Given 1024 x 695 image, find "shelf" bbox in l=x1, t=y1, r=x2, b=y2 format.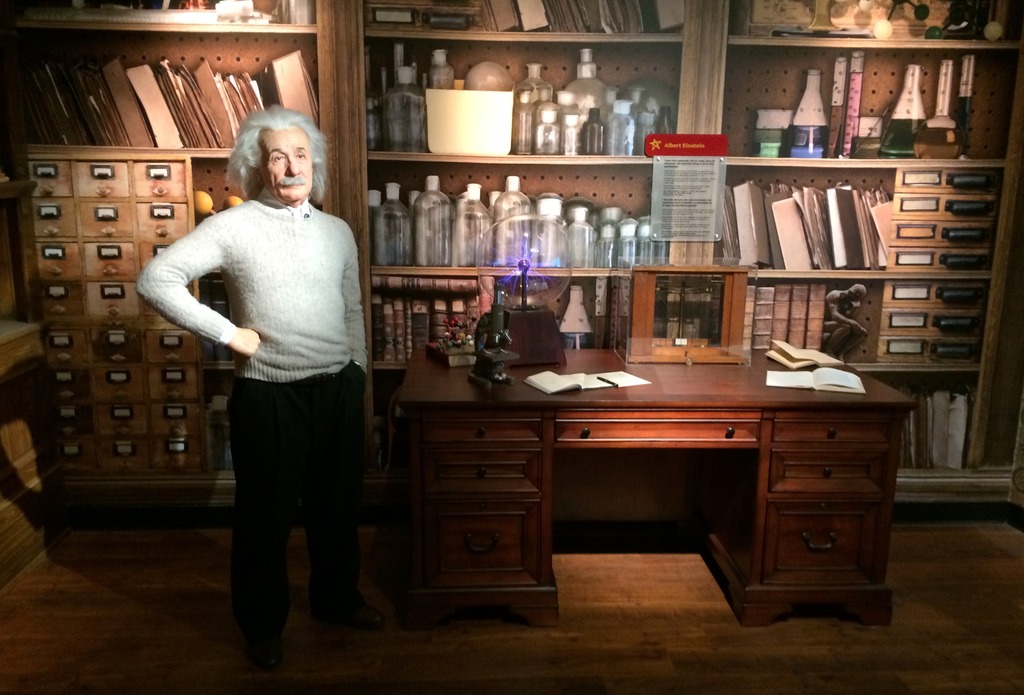
l=359, t=153, r=666, b=291.
